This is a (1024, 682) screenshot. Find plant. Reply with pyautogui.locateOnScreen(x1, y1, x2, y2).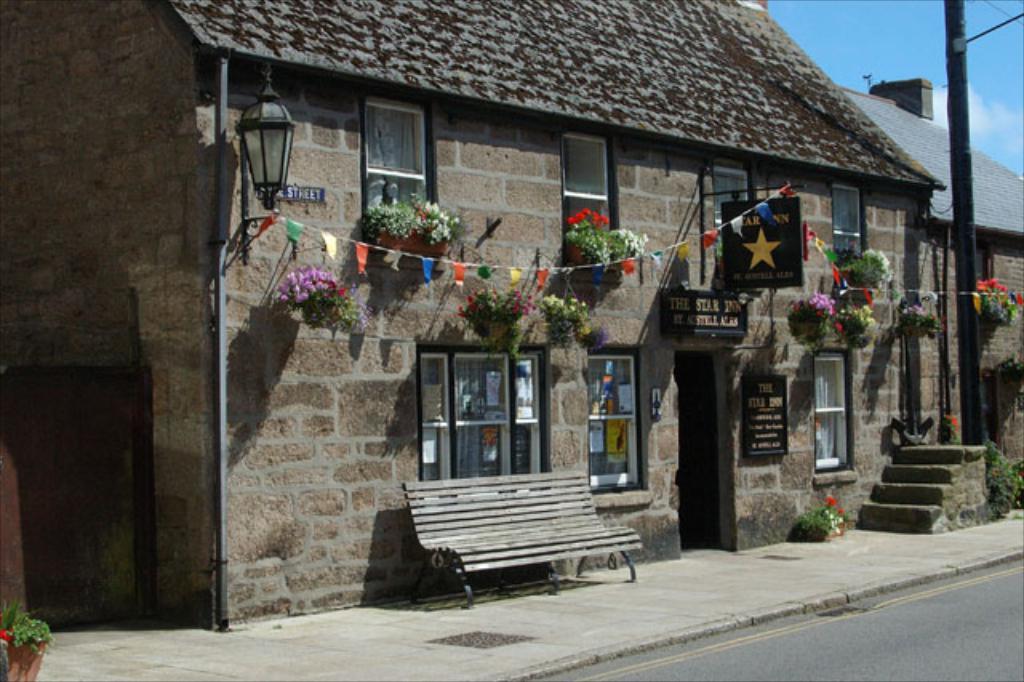
pyautogui.locateOnScreen(942, 411, 960, 439).
